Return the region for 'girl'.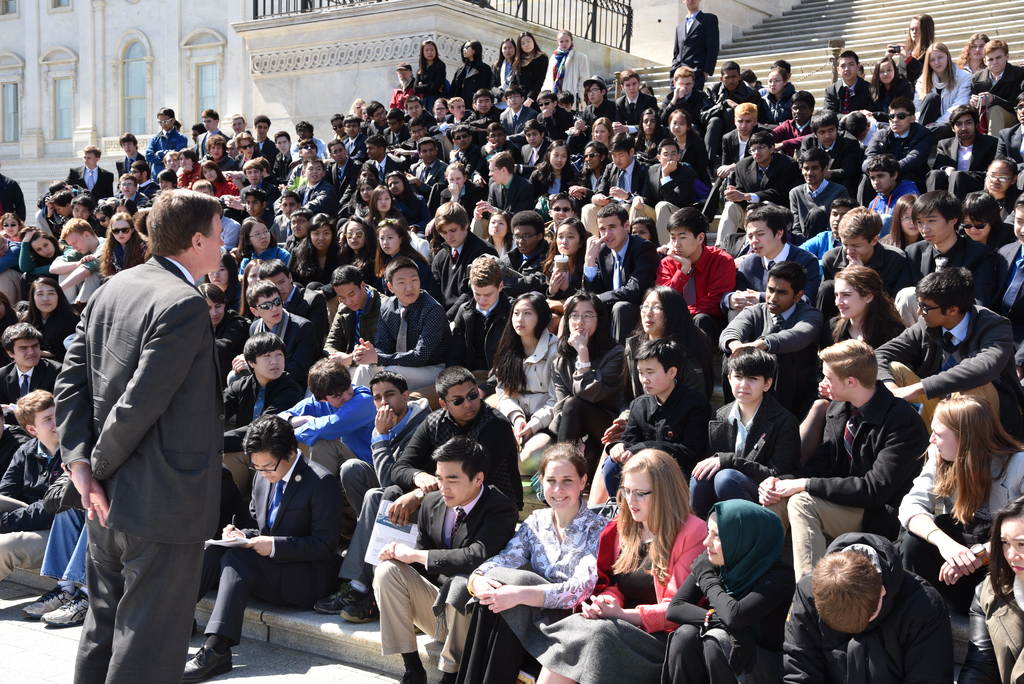
<box>956,498,1023,683</box>.
